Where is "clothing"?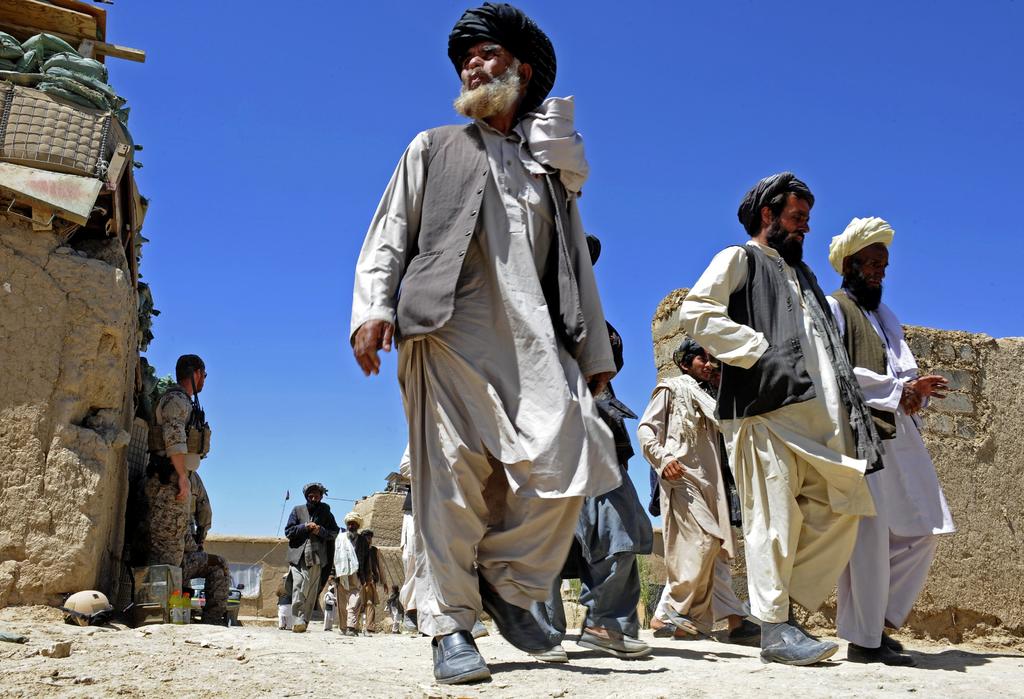
x1=179, y1=513, x2=230, y2=621.
